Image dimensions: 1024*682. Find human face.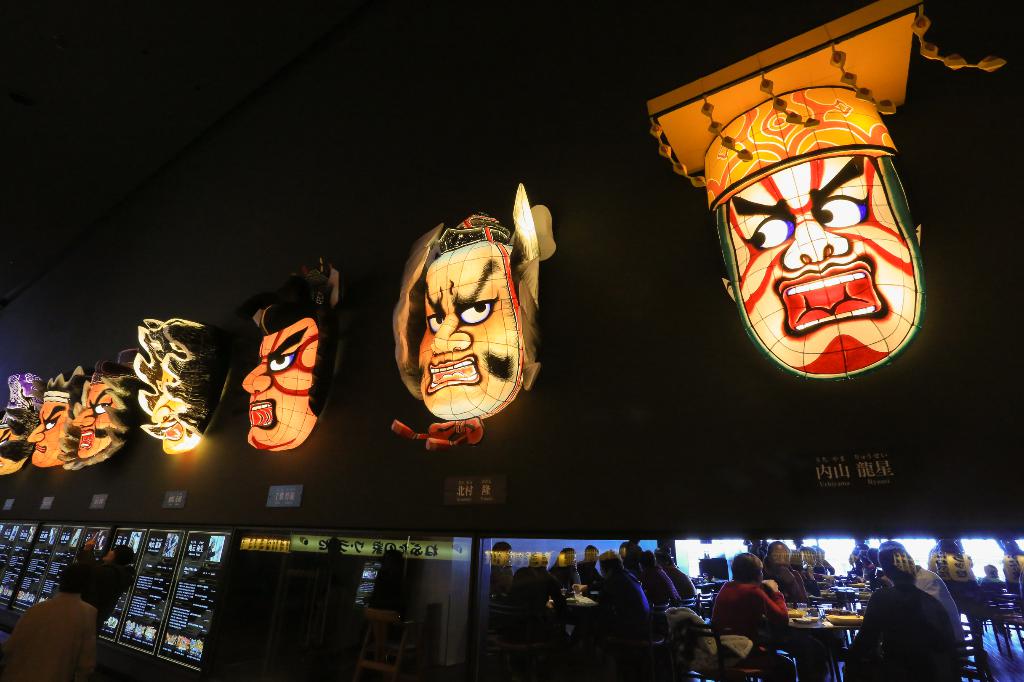
BBox(76, 383, 120, 455).
